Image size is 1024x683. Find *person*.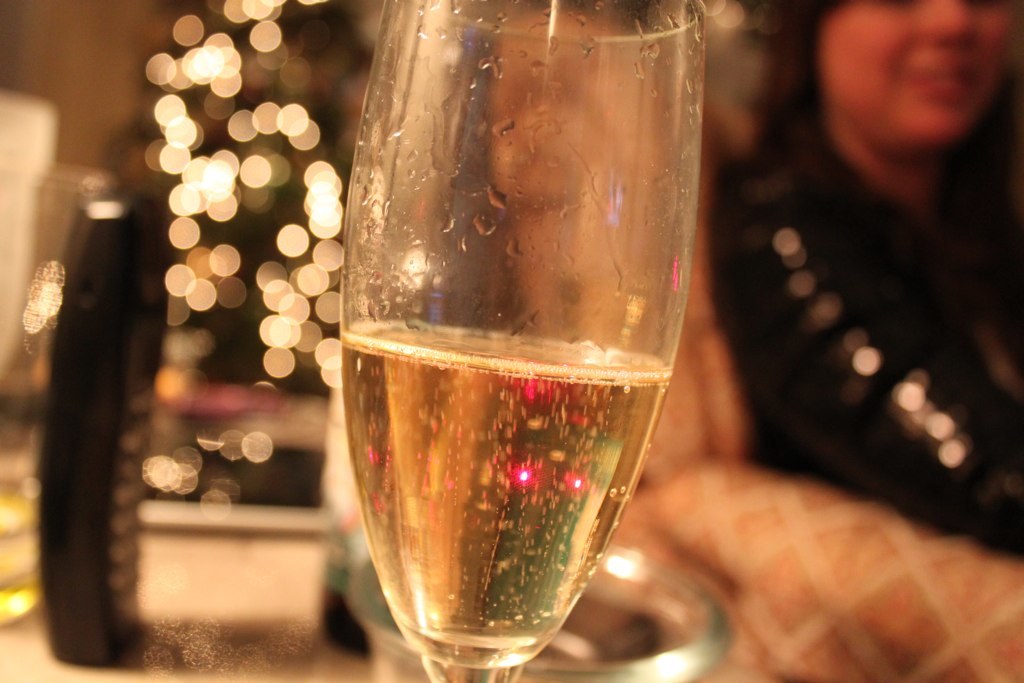
(left=683, top=0, right=1023, bottom=564).
